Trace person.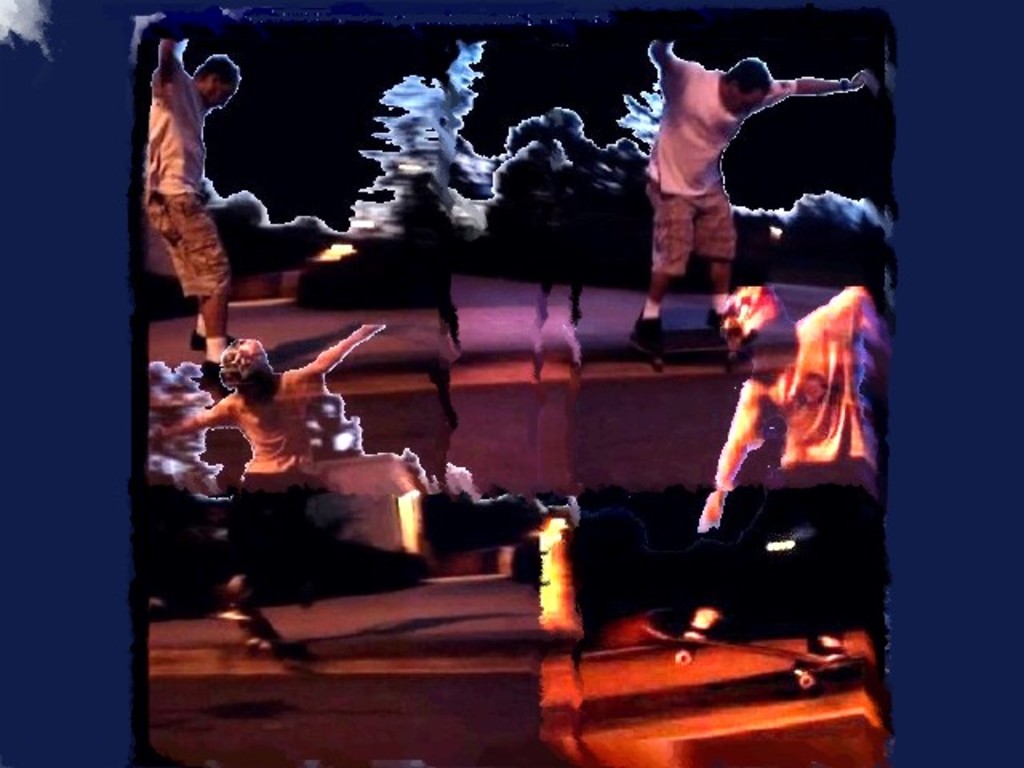
Traced to select_region(126, 27, 250, 354).
